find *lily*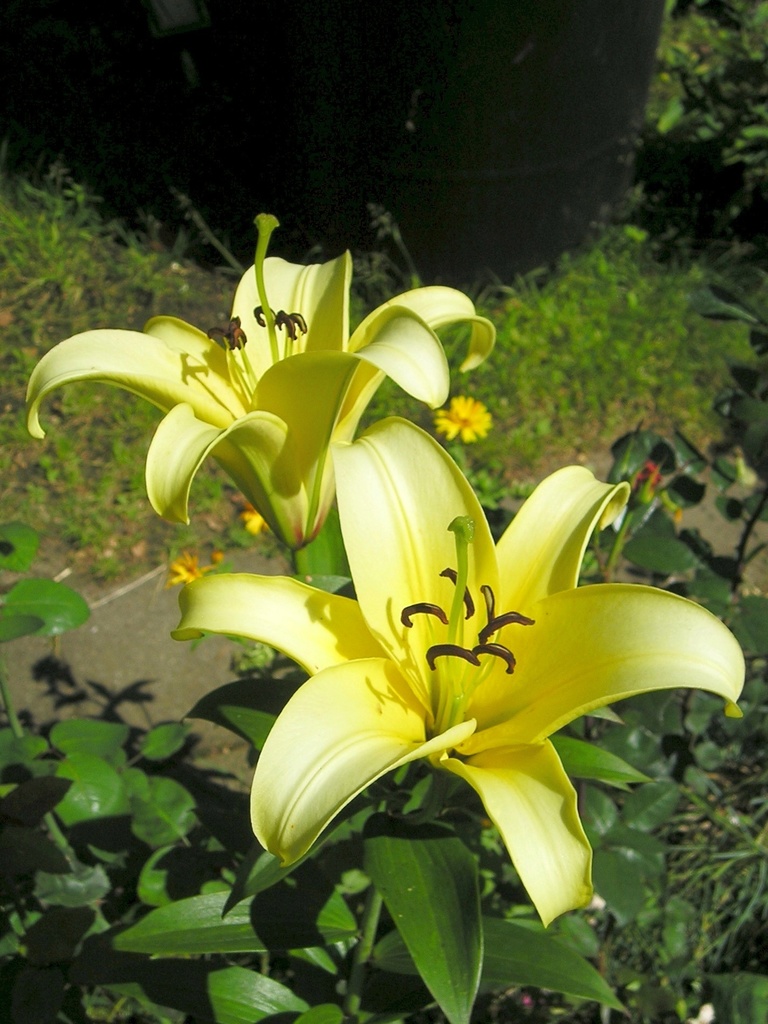
{"x1": 22, "y1": 218, "x2": 496, "y2": 554}
